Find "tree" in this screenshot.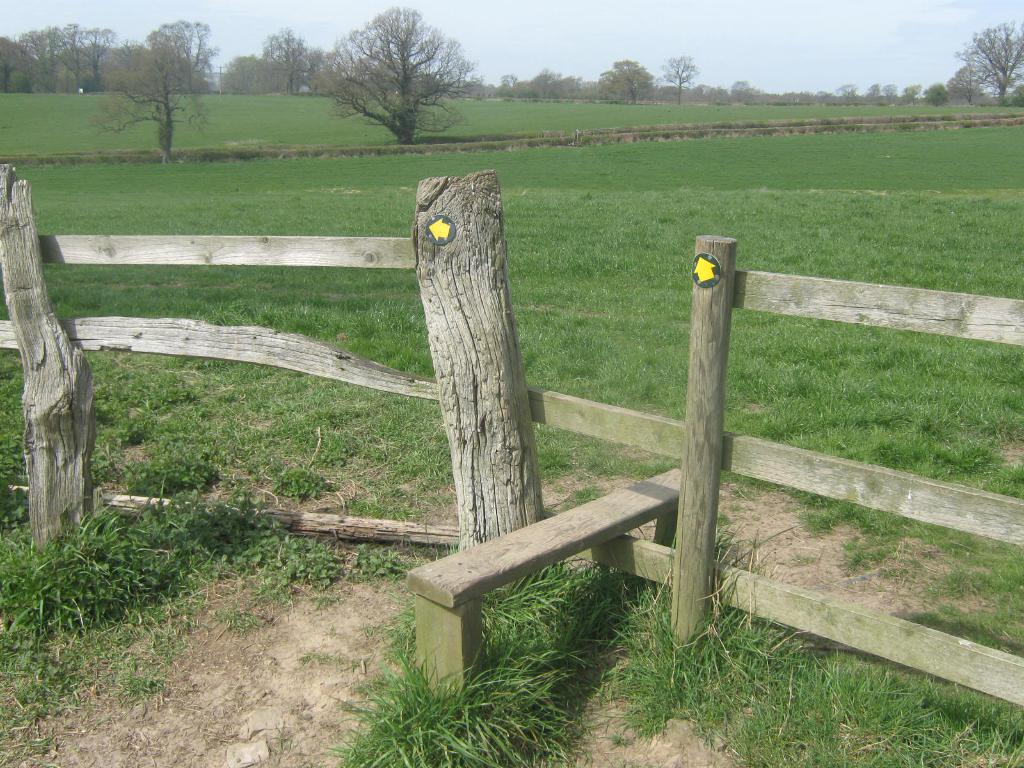
The bounding box for "tree" is region(959, 26, 1023, 101).
